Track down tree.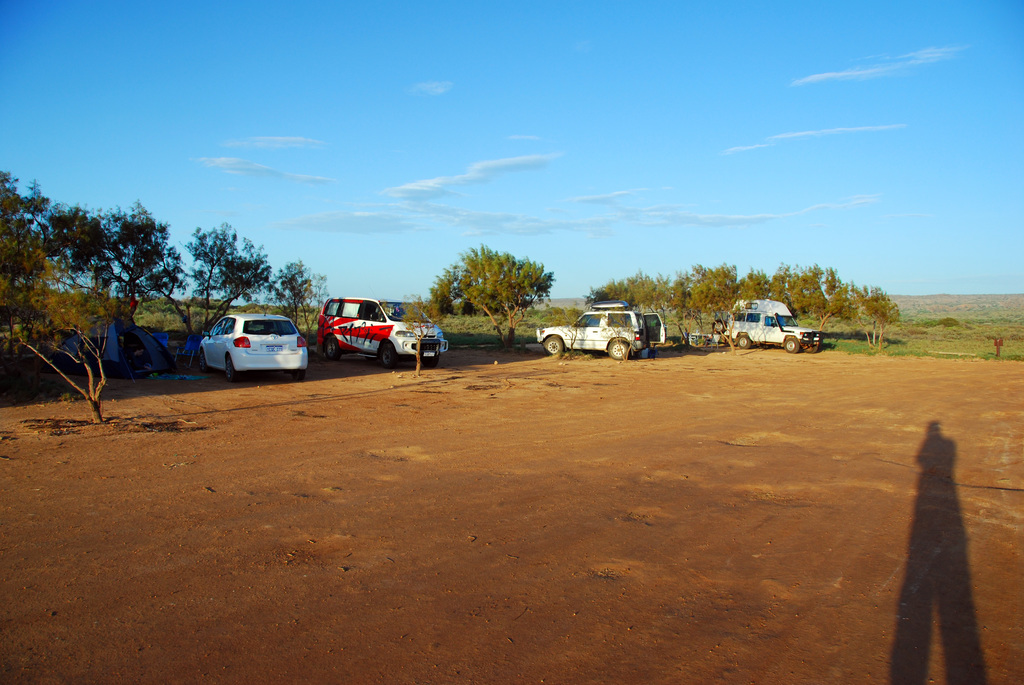
Tracked to box(155, 218, 265, 353).
